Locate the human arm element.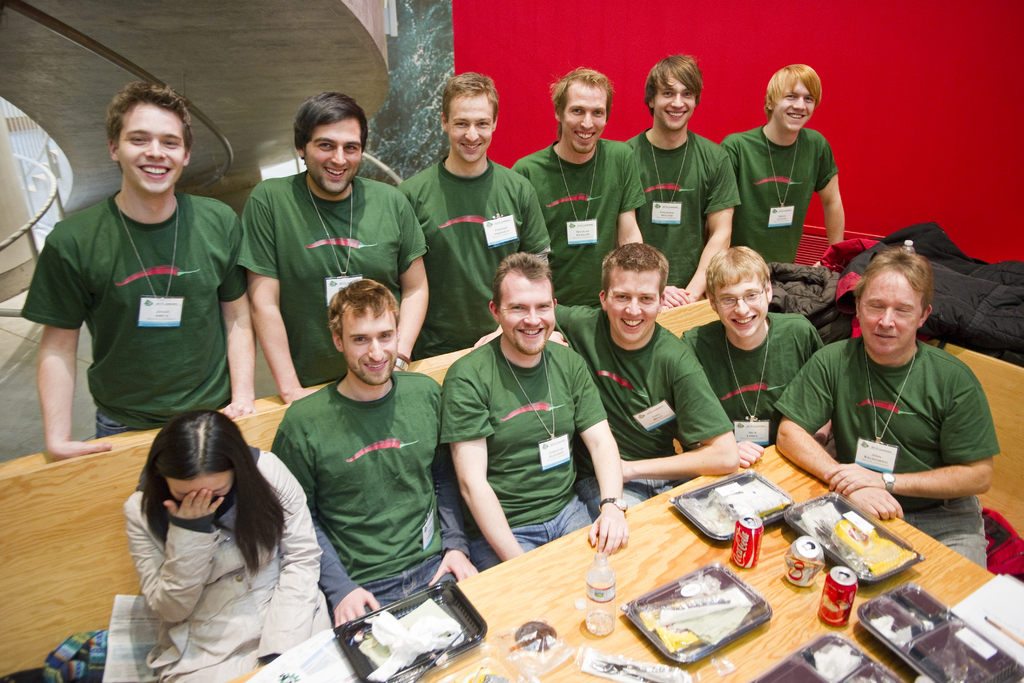
Element bbox: x1=822 y1=358 x2=1002 y2=509.
